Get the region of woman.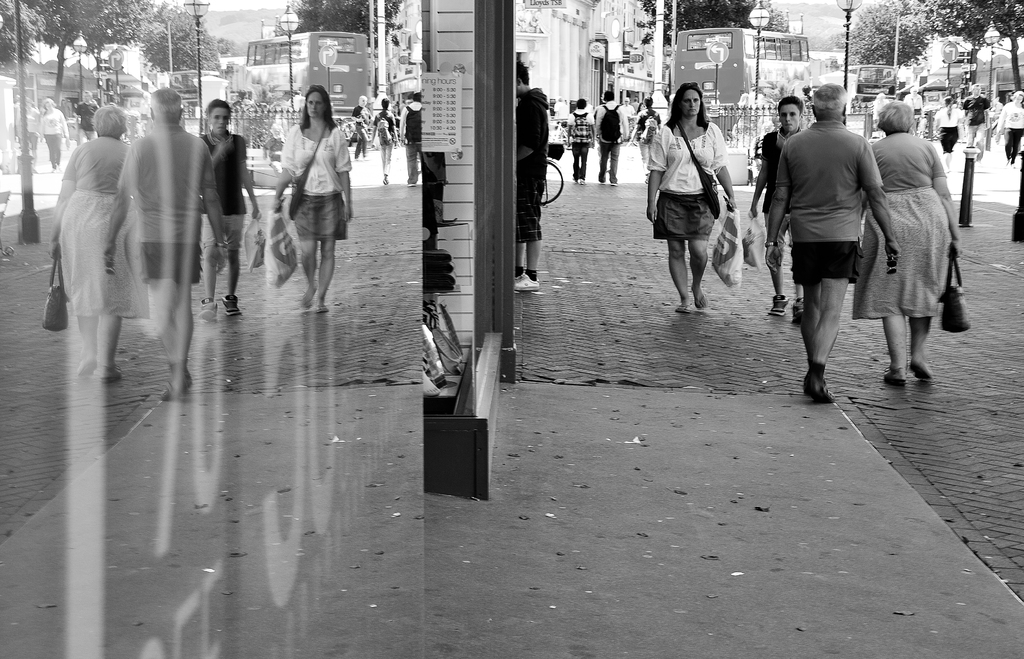
[left=993, top=89, right=1023, bottom=165].
